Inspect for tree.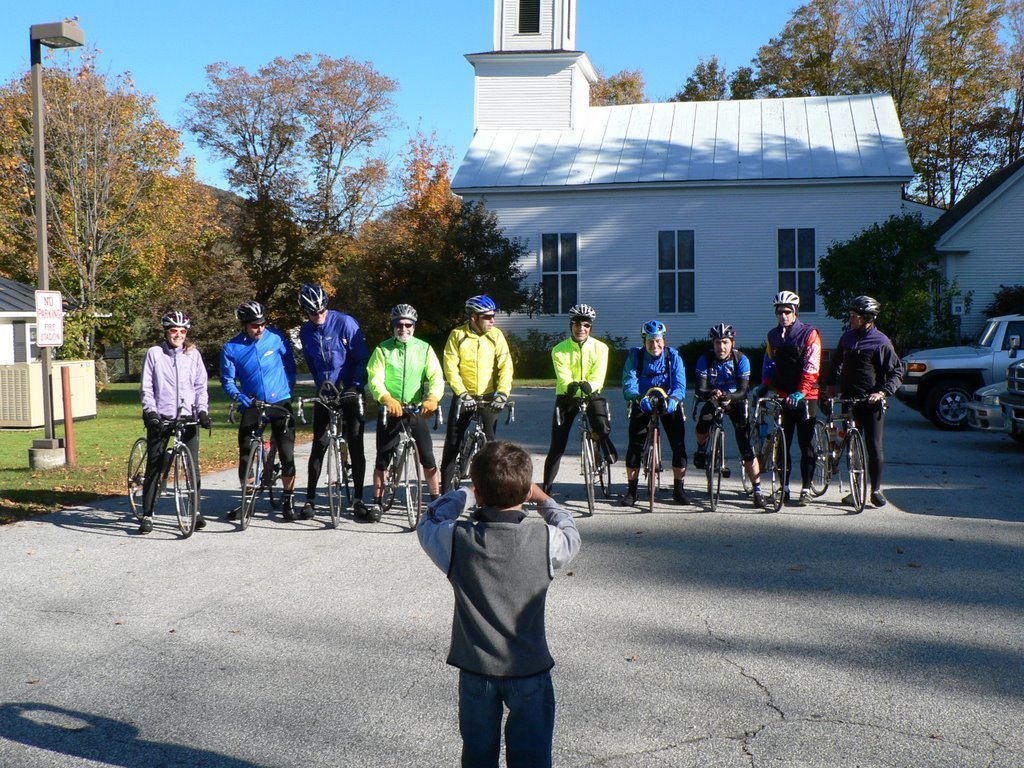
Inspection: [331, 238, 444, 381].
